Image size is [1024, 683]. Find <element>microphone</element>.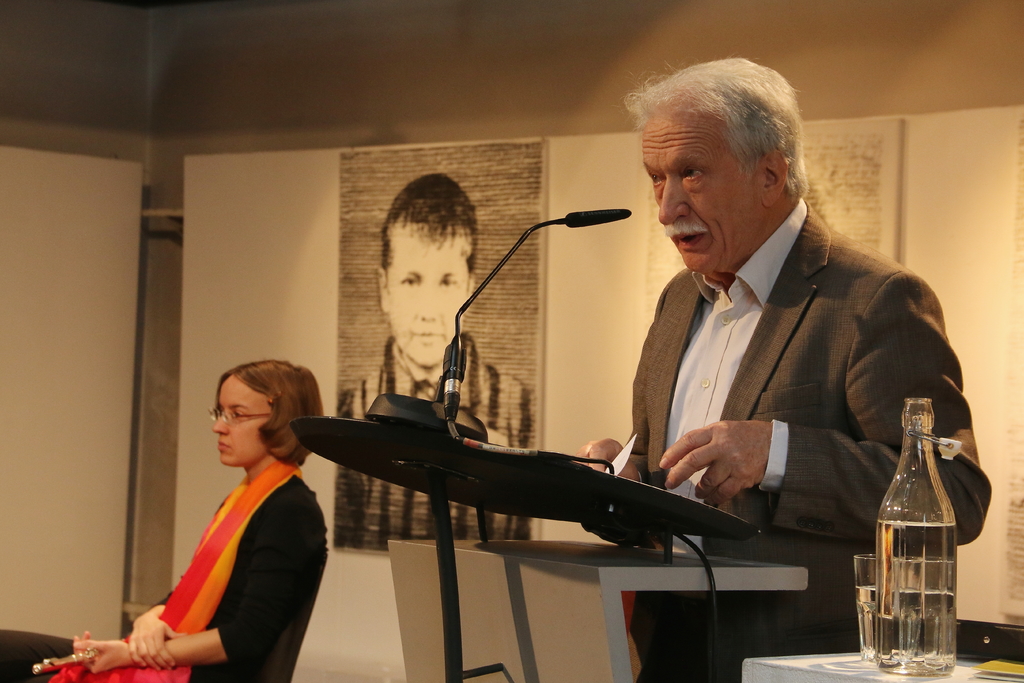
536,195,635,248.
